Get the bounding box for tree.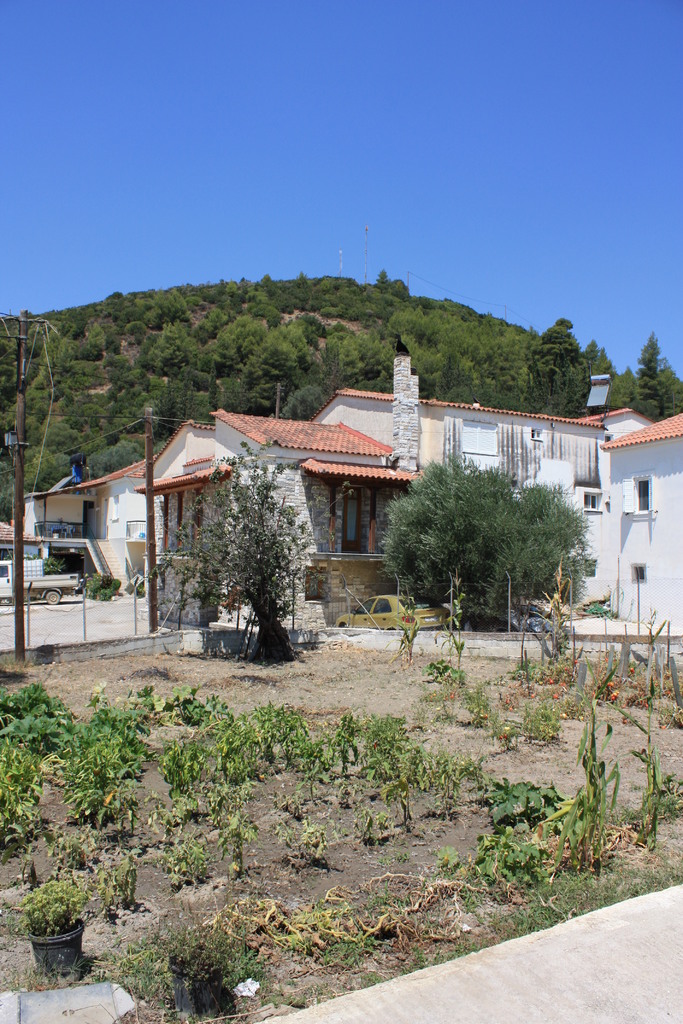
{"left": 370, "top": 450, "right": 591, "bottom": 641}.
